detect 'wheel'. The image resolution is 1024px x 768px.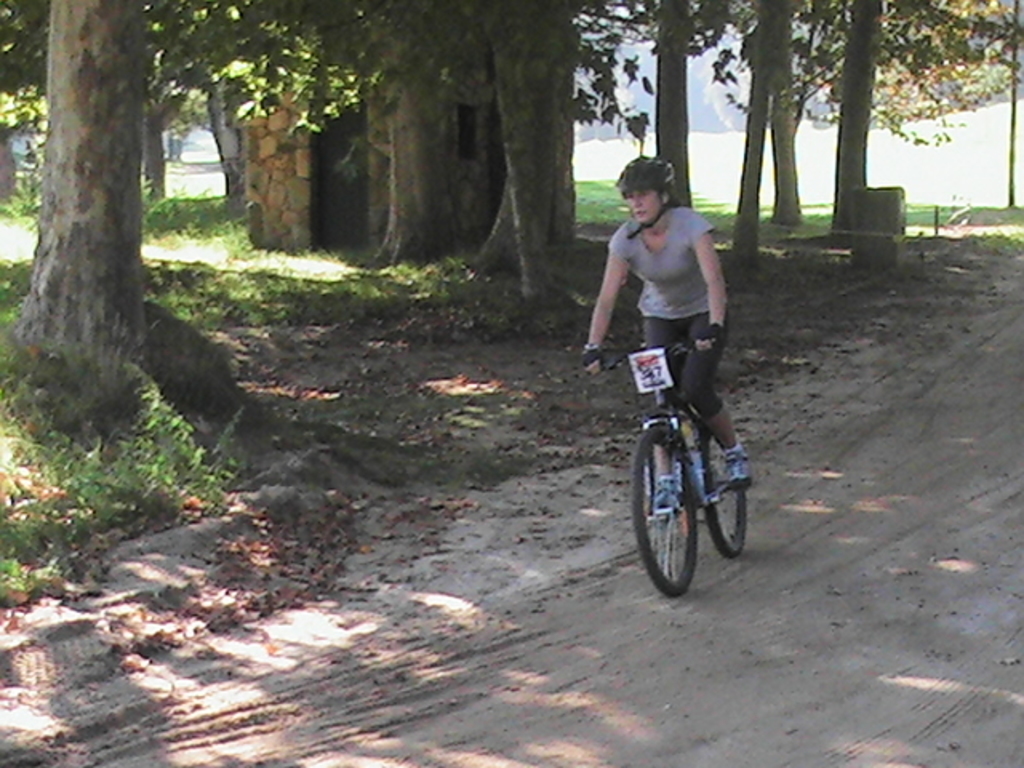
crop(627, 422, 702, 600).
